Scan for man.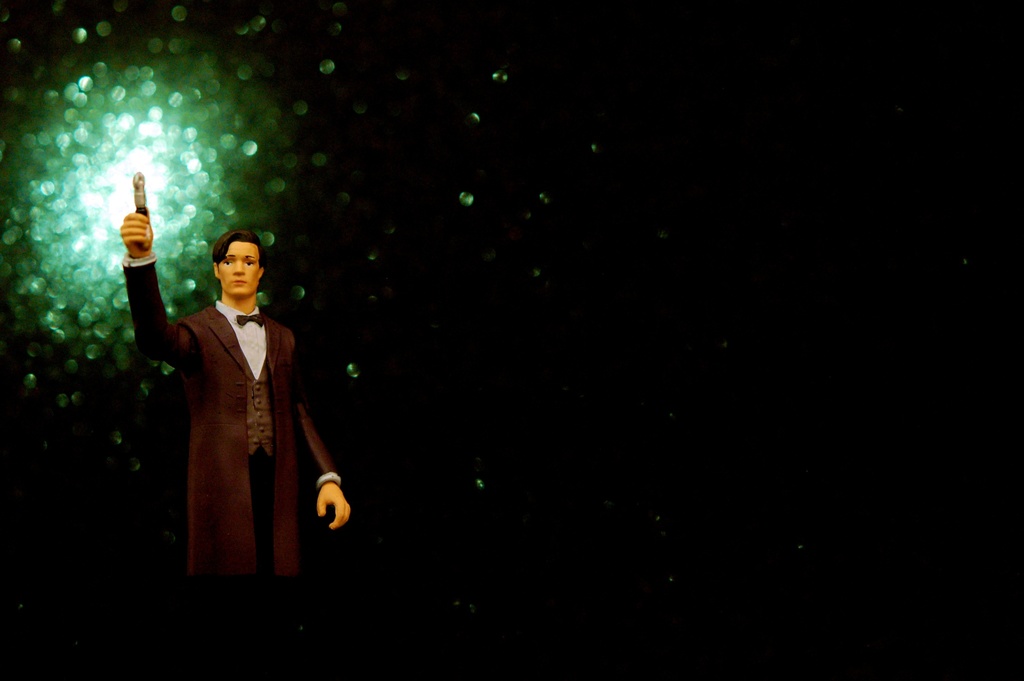
Scan result: 134/227/335/593.
